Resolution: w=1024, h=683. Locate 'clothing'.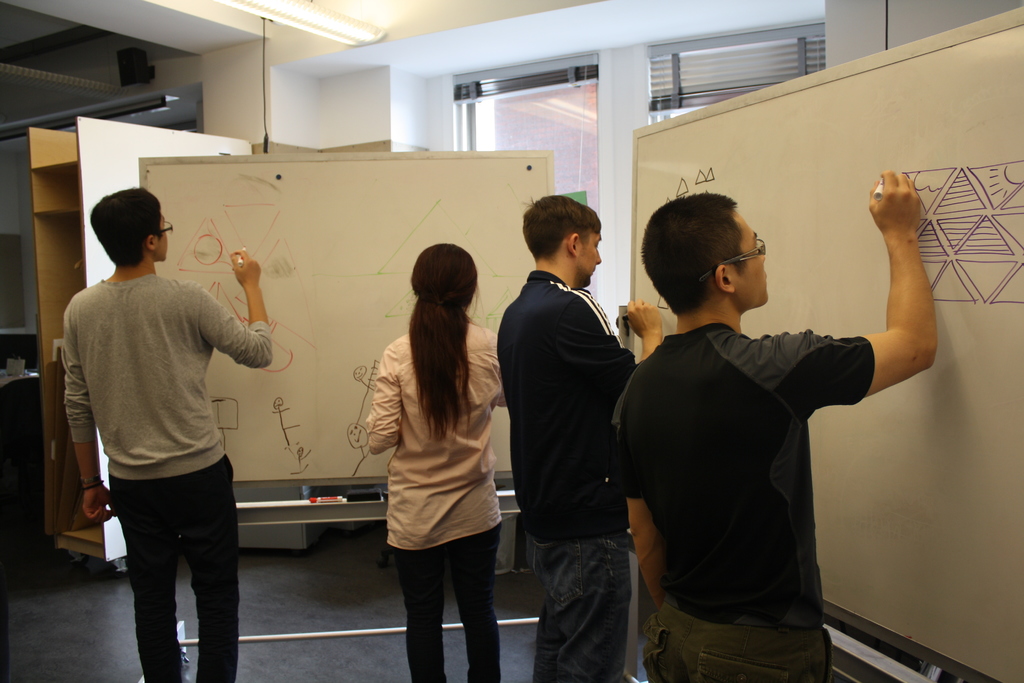
[x1=493, y1=268, x2=642, y2=682].
